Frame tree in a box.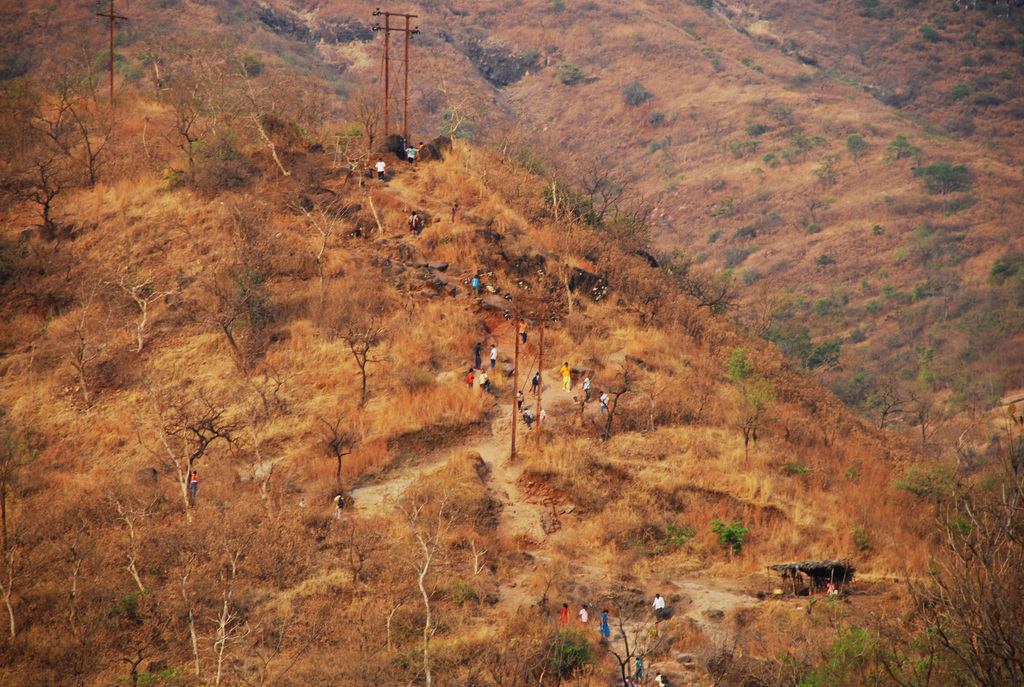
705, 609, 754, 686.
